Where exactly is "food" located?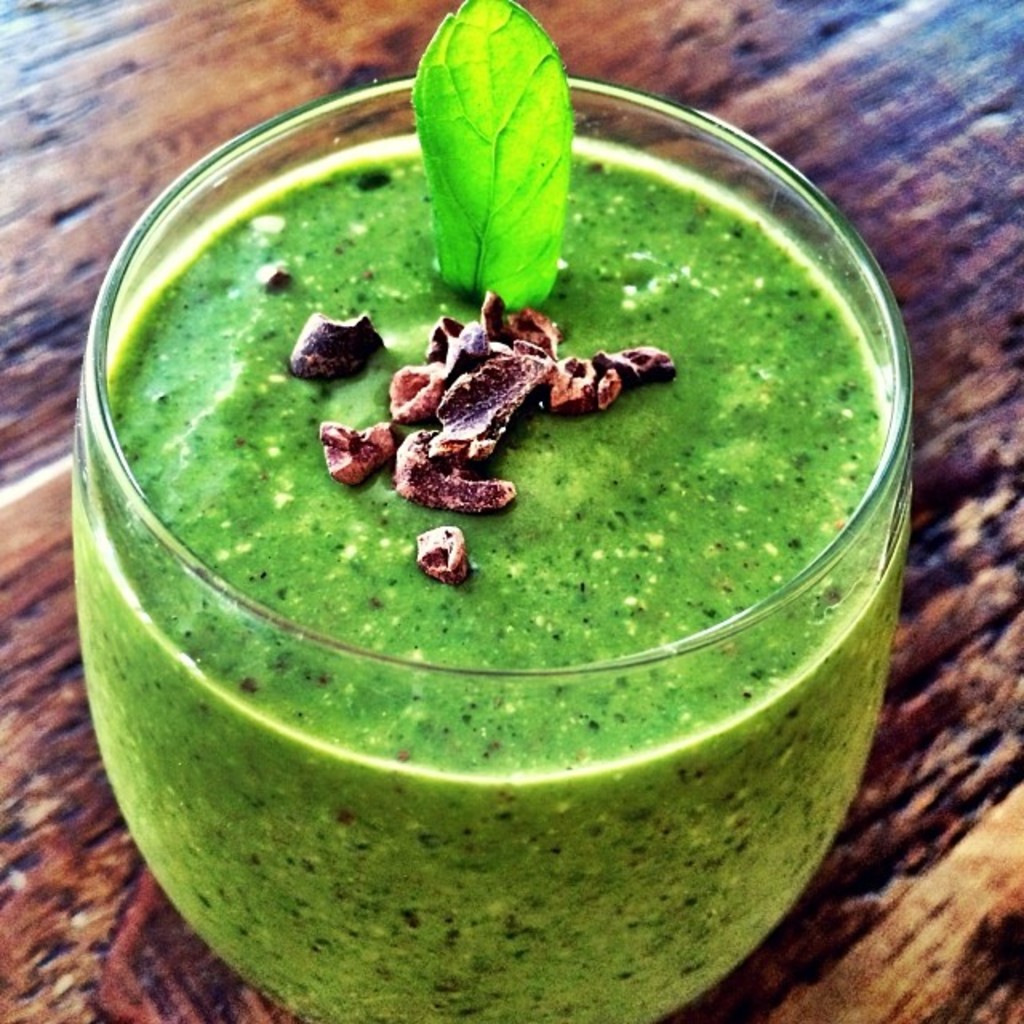
Its bounding box is 86 136 848 952.
